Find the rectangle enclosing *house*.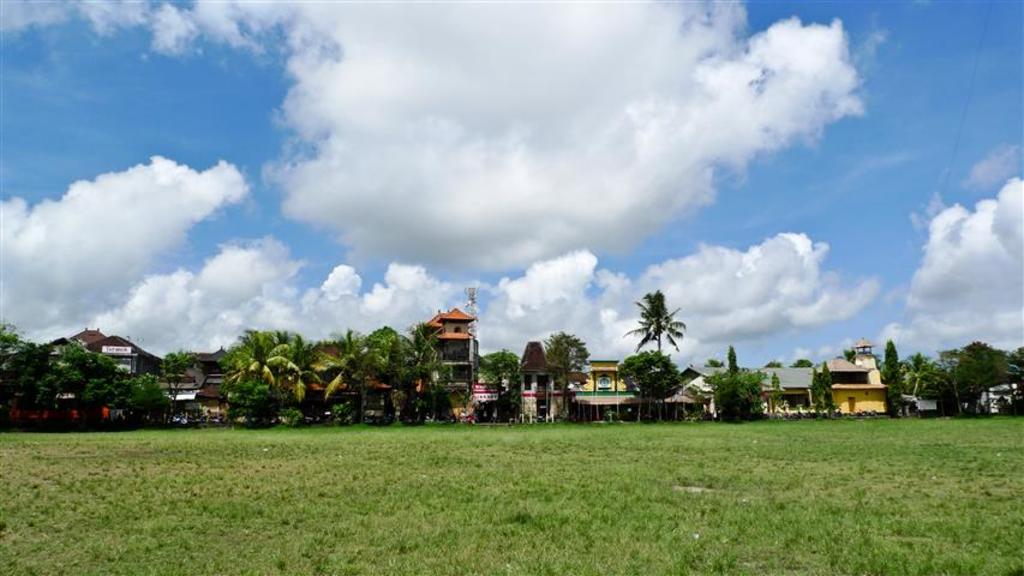
locate(676, 354, 821, 427).
